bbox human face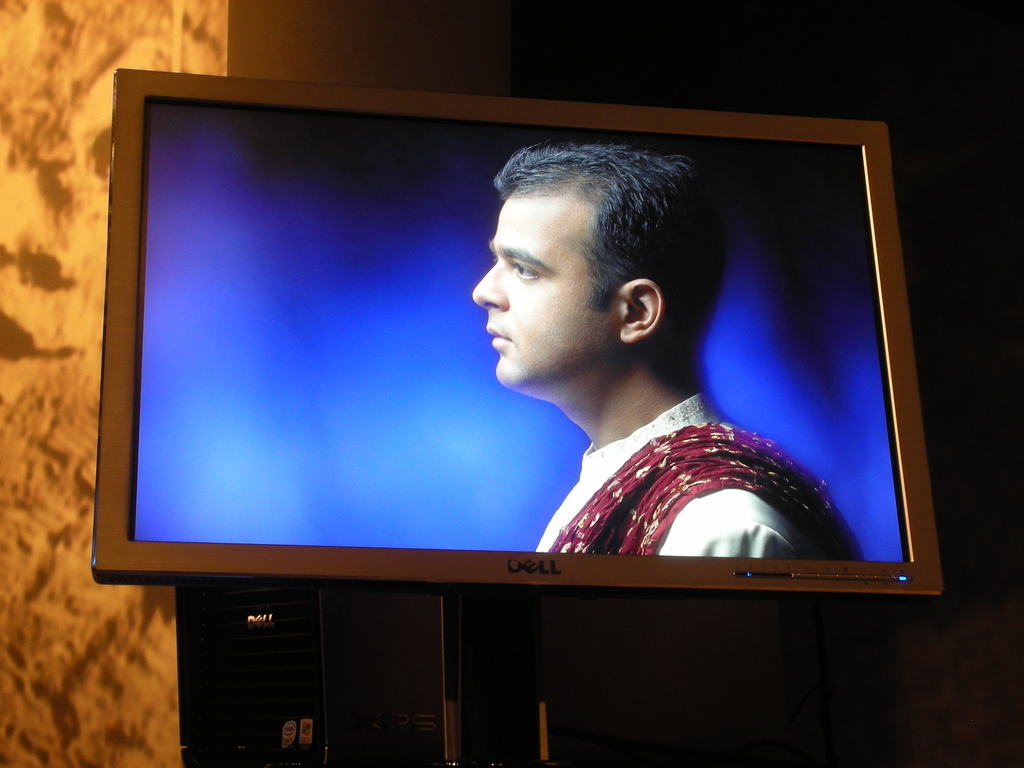
(469,176,621,390)
